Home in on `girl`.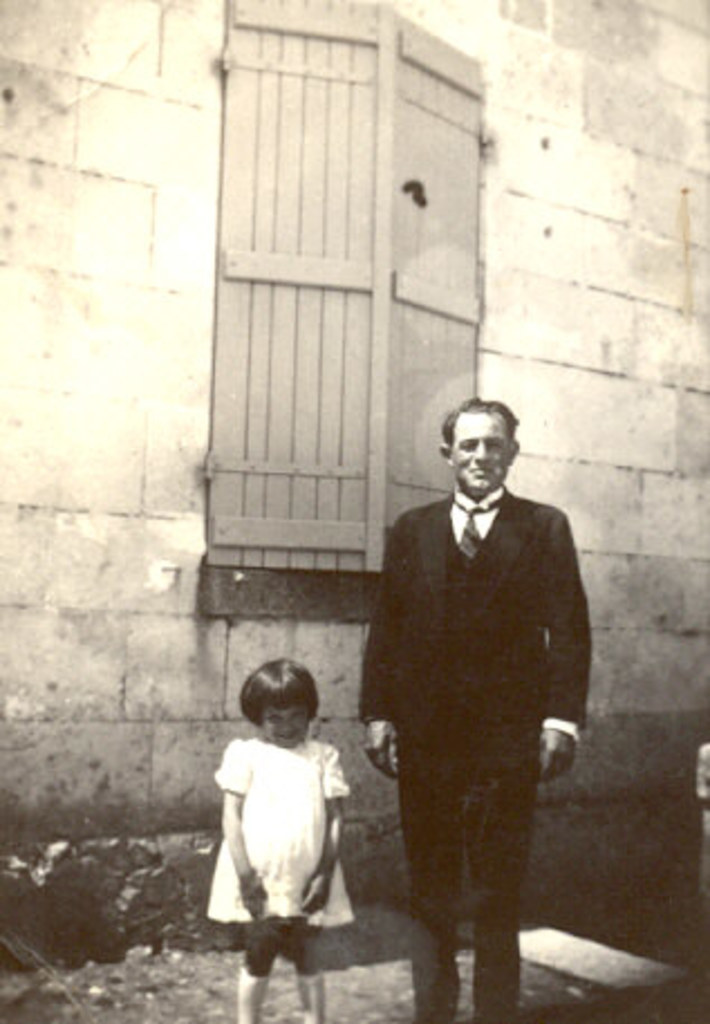
Homed in at rect(202, 652, 370, 1022).
